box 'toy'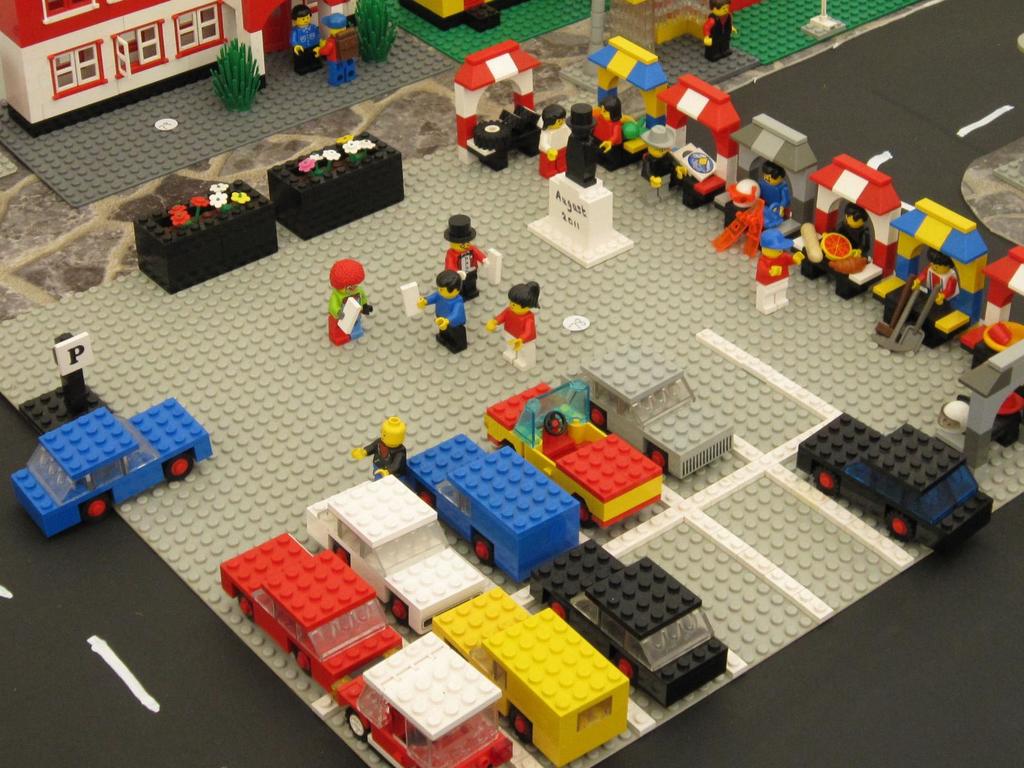
box(883, 200, 991, 307)
